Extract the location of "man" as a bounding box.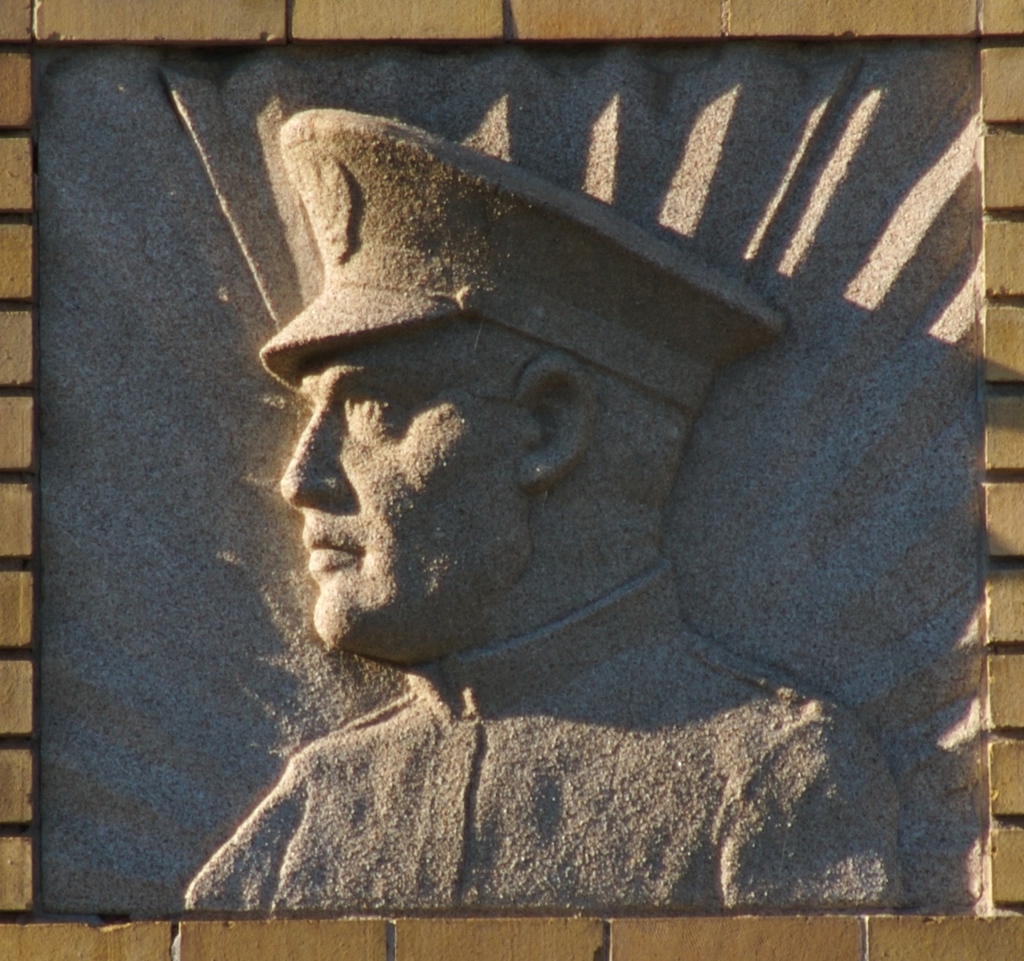
181,107,905,912.
